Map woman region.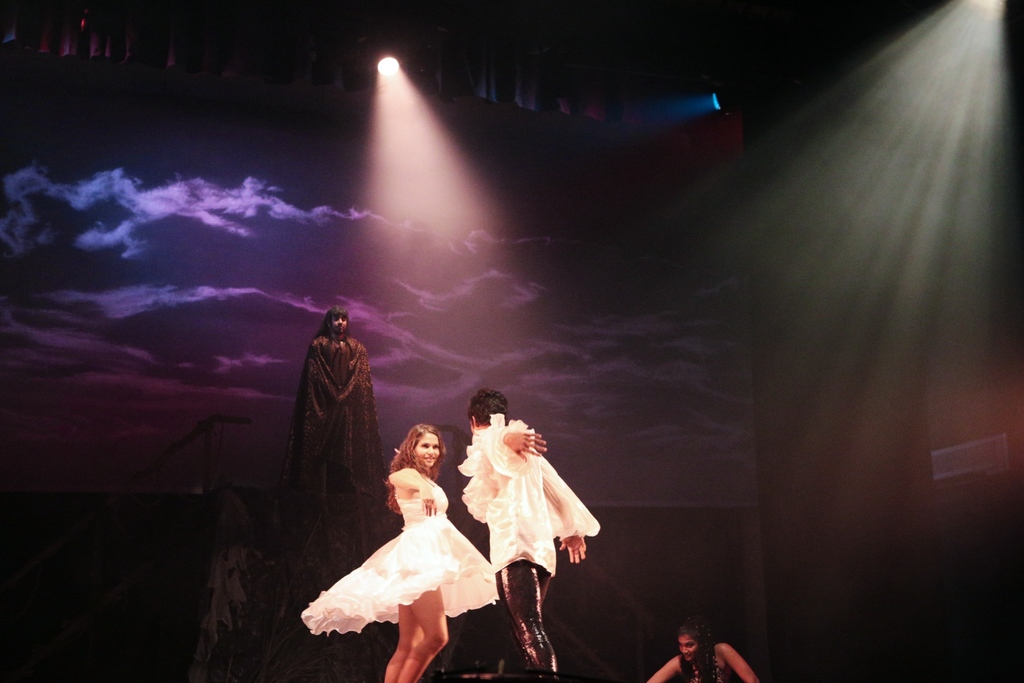
Mapped to [left=644, top=622, right=766, bottom=682].
